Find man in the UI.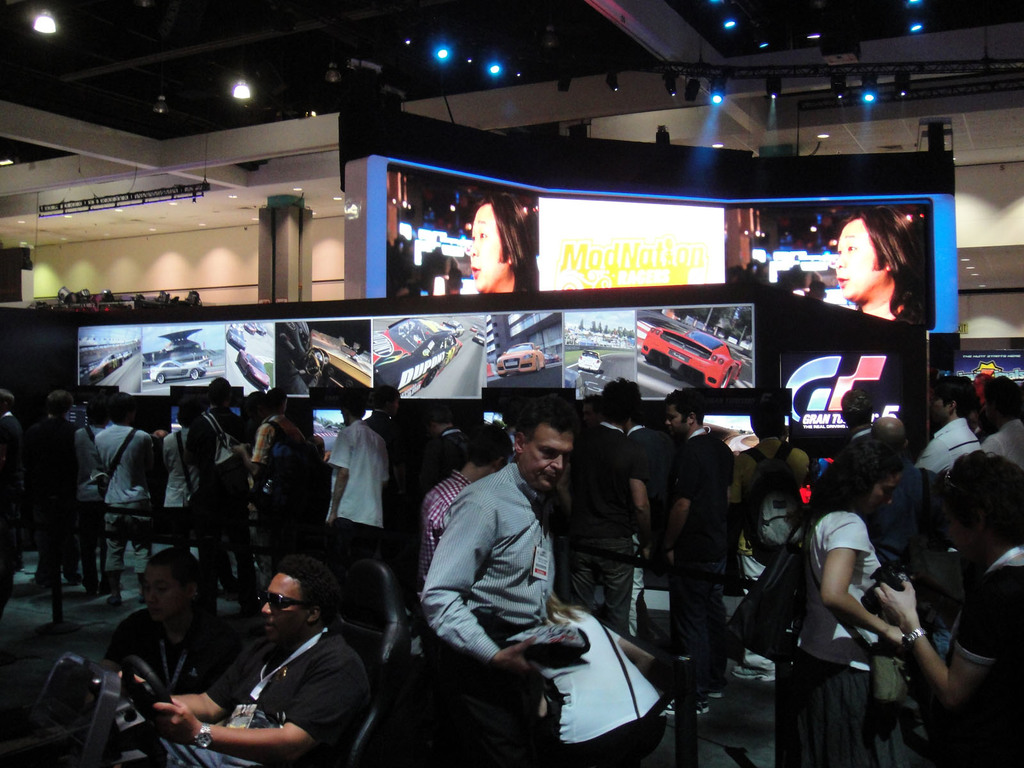
UI element at select_region(914, 379, 983, 474).
